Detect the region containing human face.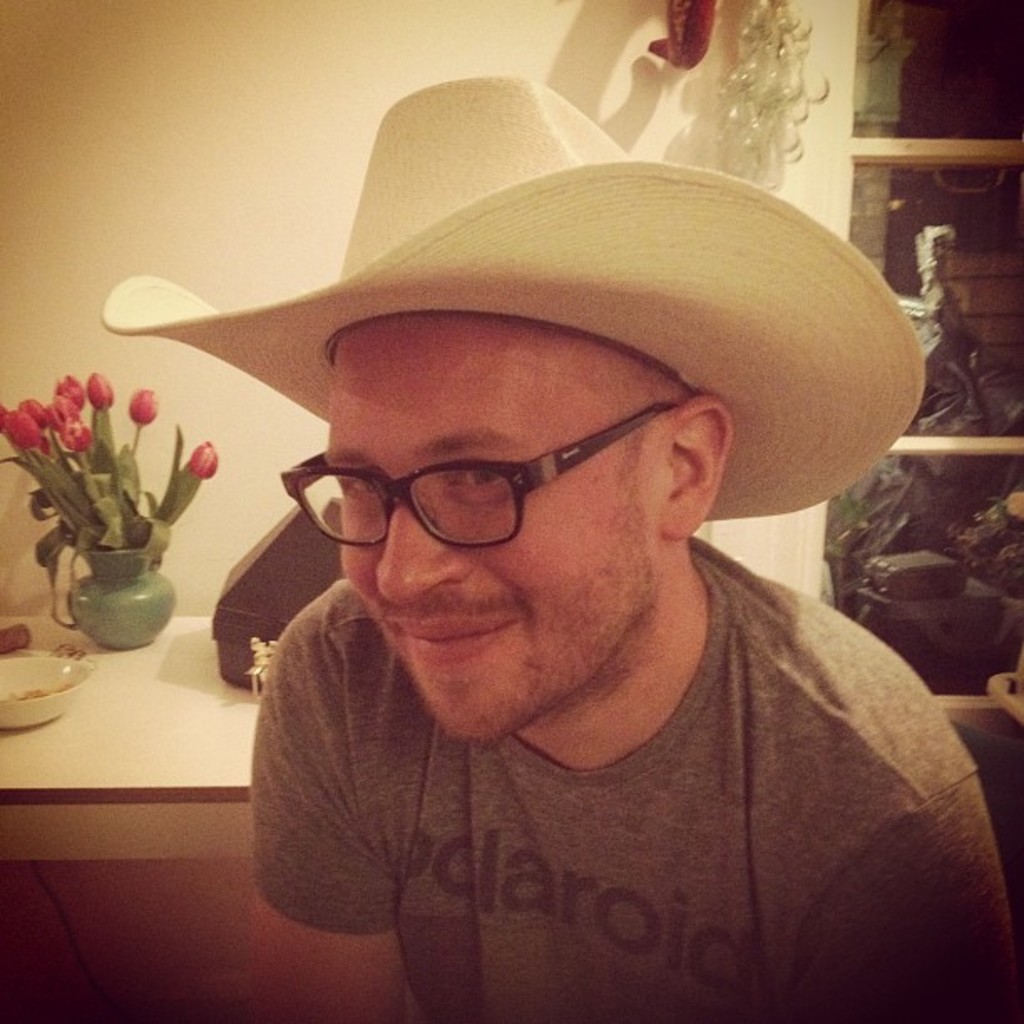
<region>321, 311, 646, 743</region>.
